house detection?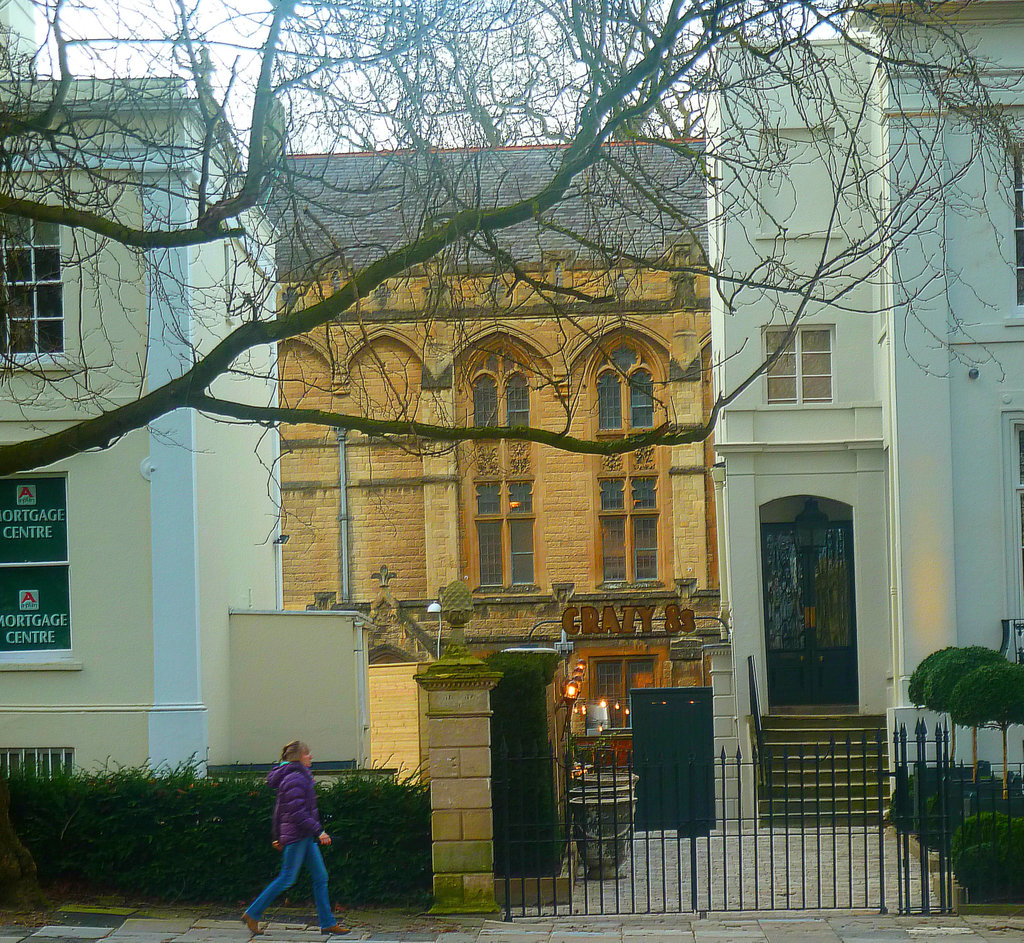
[0,70,282,773]
